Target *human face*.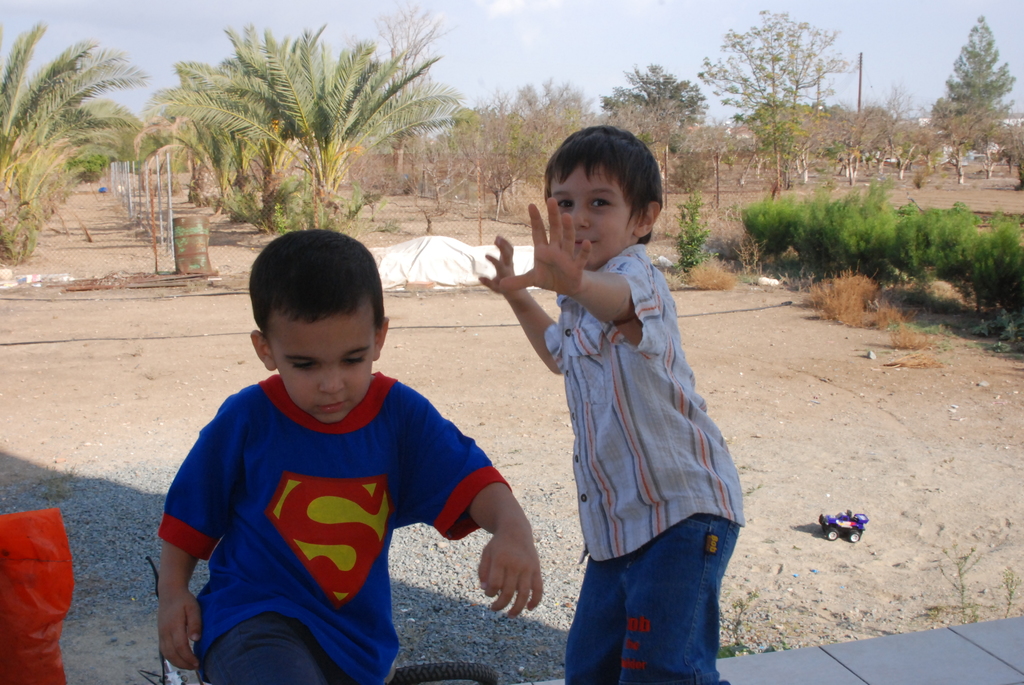
Target region: bbox=(547, 161, 641, 274).
